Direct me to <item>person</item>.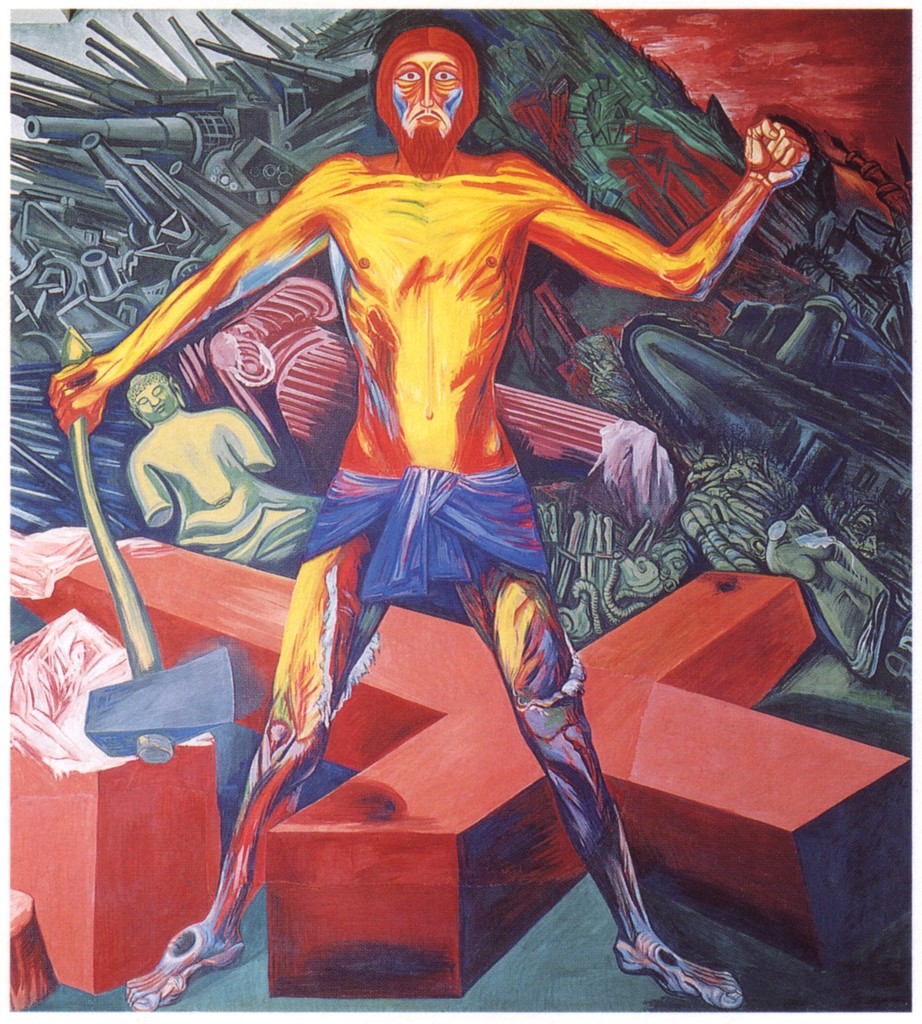
Direction: [124,366,320,567].
